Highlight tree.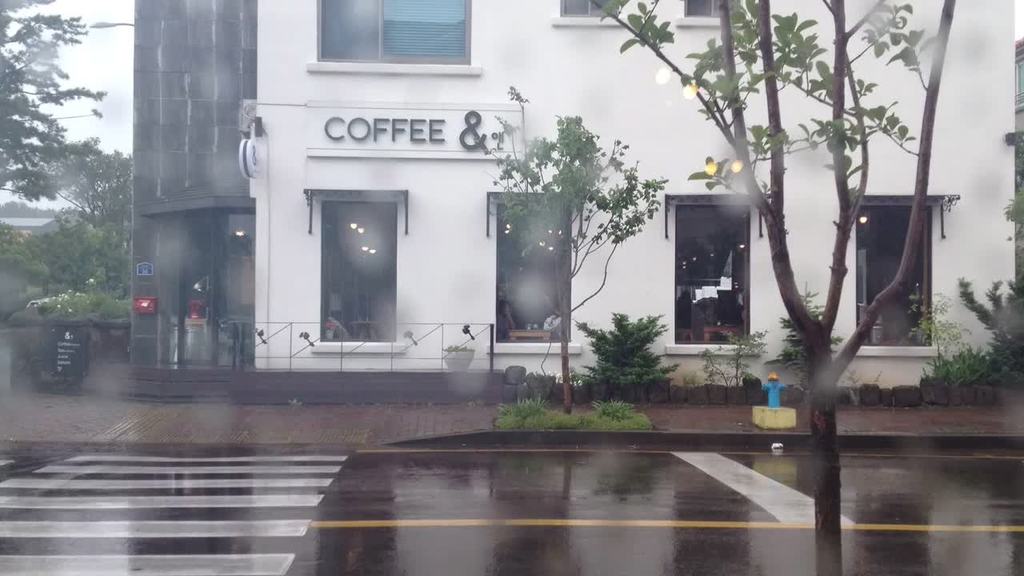
Highlighted region: detection(480, 85, 670, 418).
